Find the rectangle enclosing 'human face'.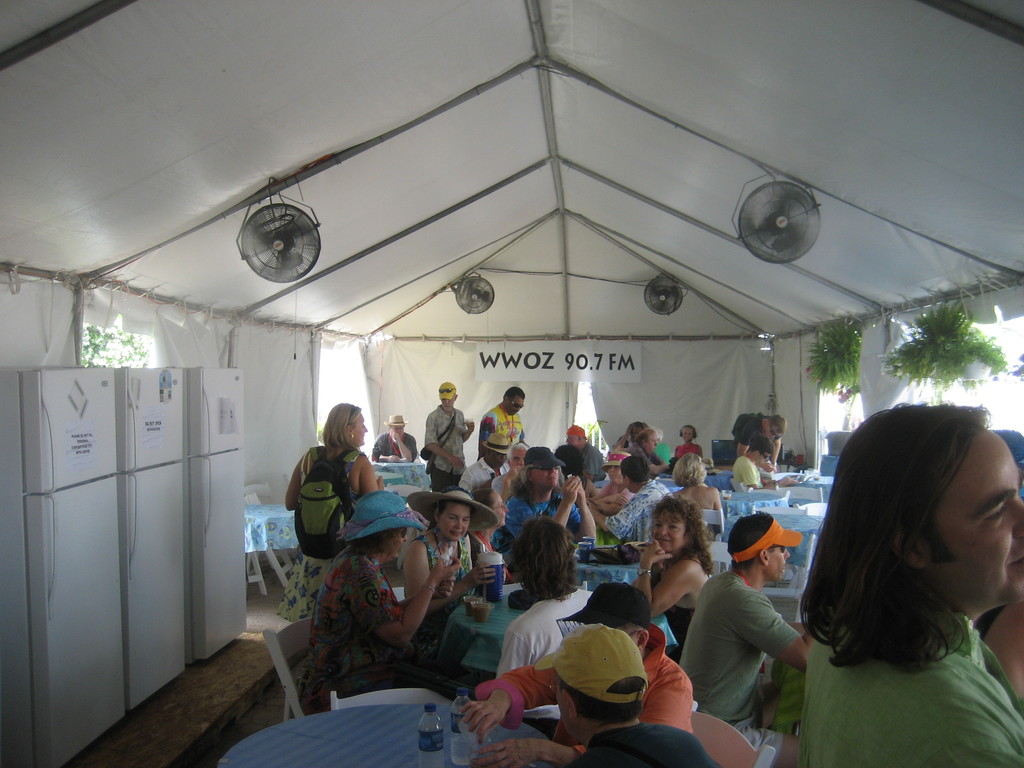
(390,526,406,561).
